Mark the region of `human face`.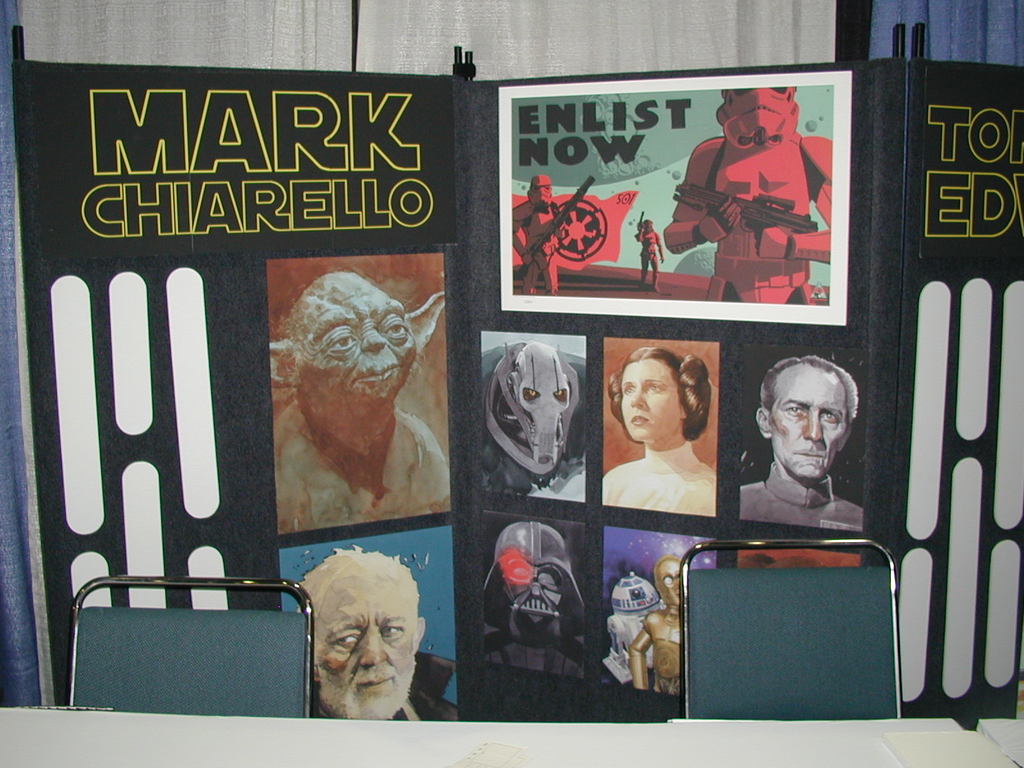
Region: 622:359:684:444.
